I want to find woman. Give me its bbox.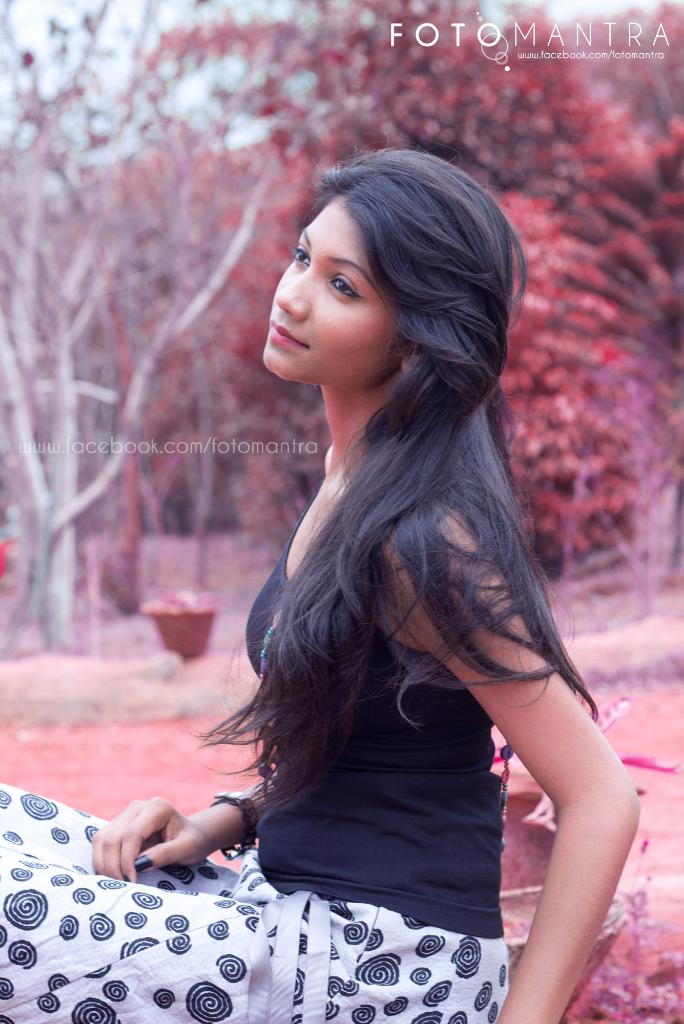
0 147 640 1023.
